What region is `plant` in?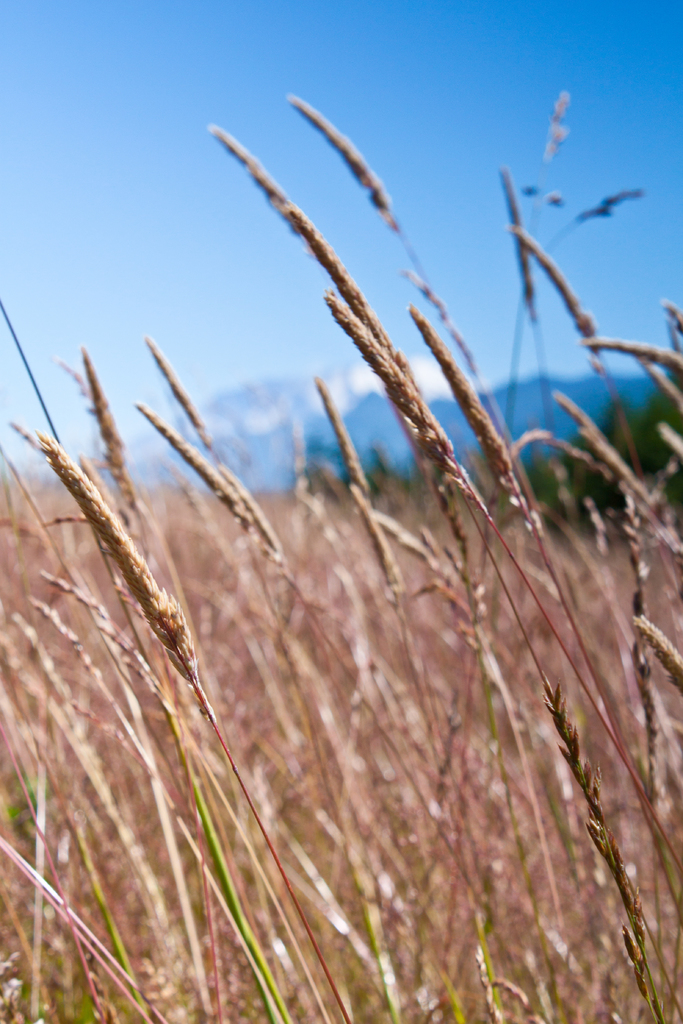
<box>552,365,682,545</box>.
